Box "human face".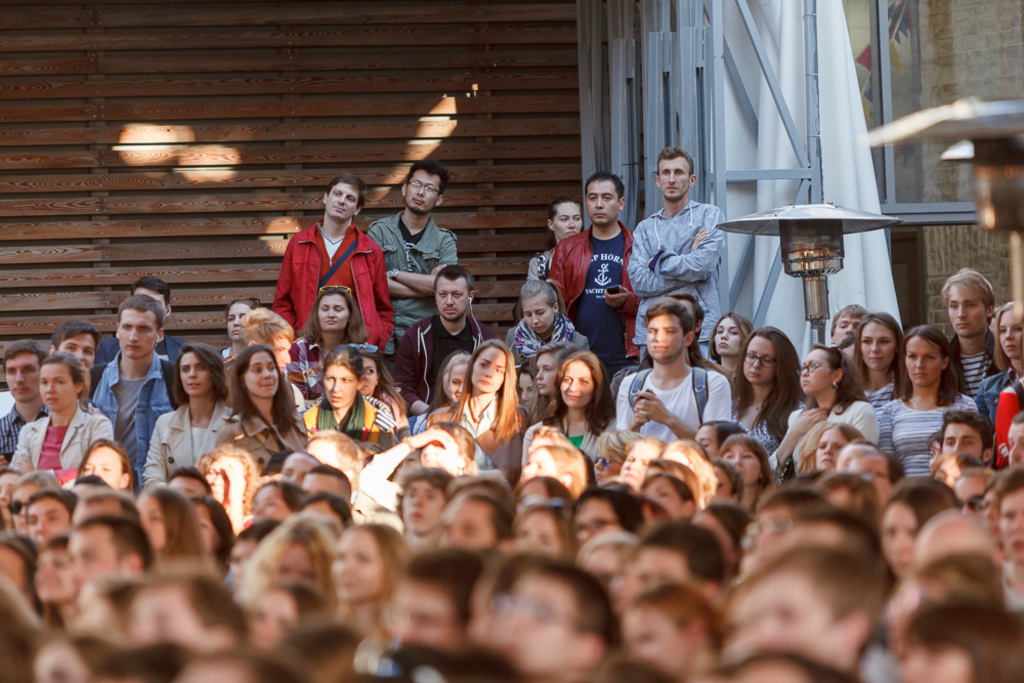
crop(1006, 426, 1023, 466).
